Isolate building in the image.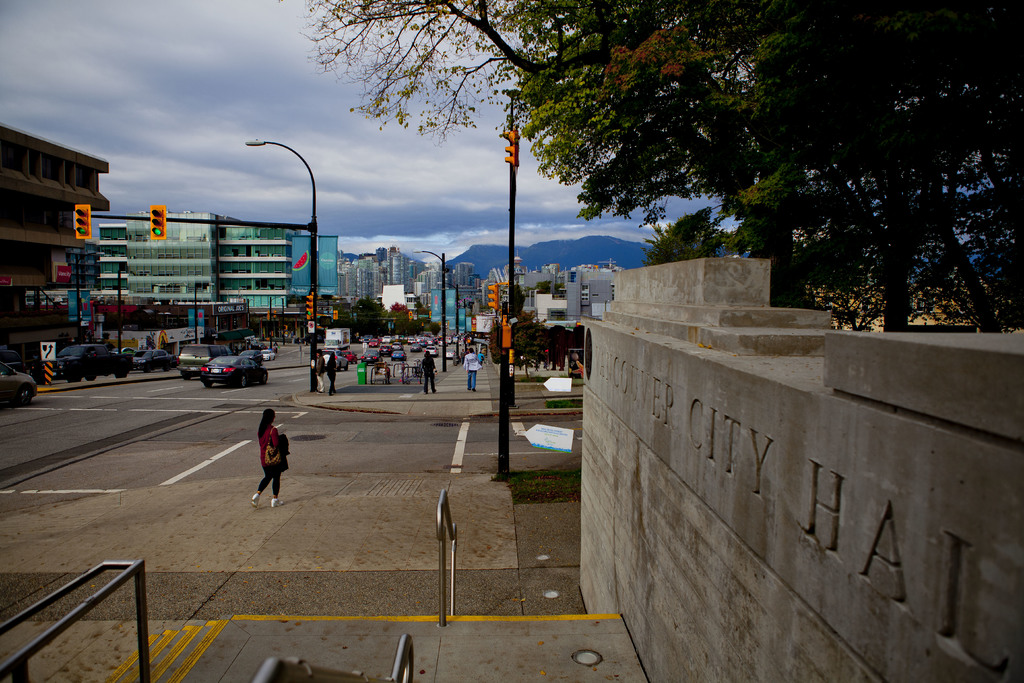
Isolated region: crop(0, 129, 109, 368).
